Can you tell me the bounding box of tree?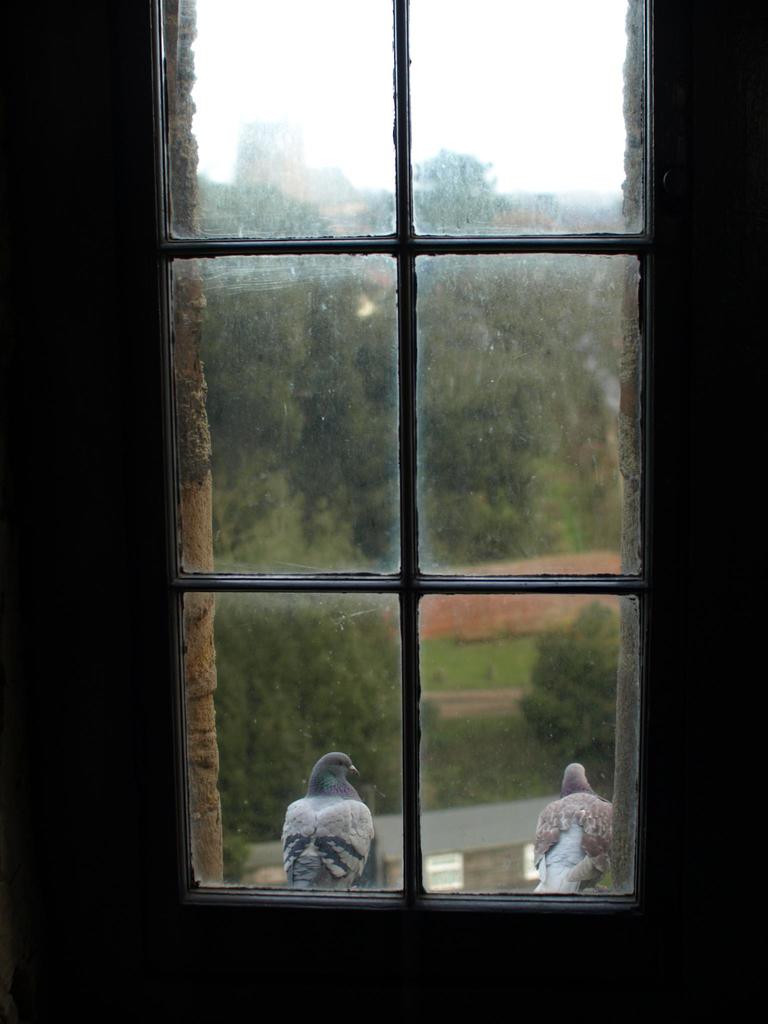
<bbox>304, 295, 452, 566</bbox>.
